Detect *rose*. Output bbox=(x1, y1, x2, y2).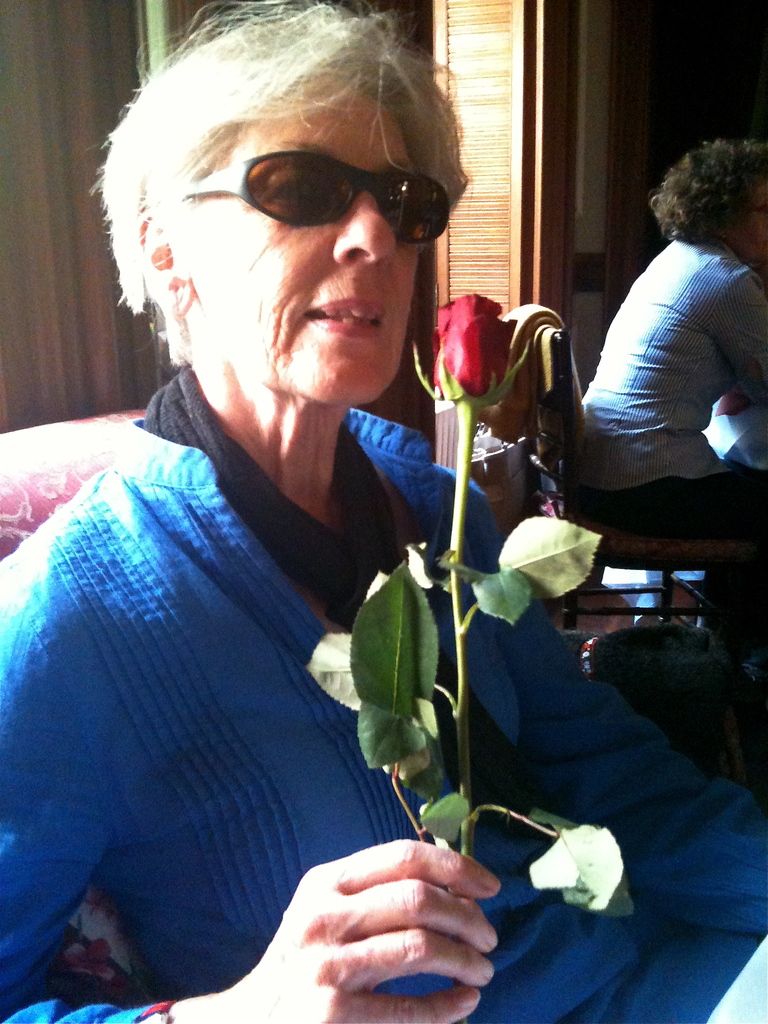
bbox=(429, 287, 520, 399).
